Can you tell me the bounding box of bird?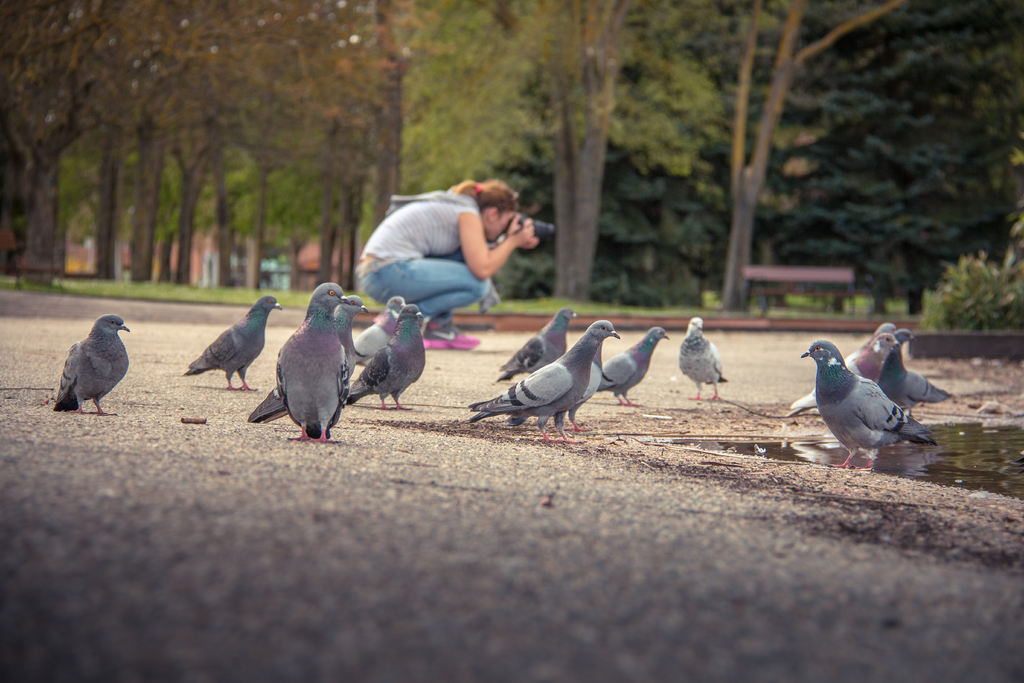
[left=351, top=306, right=432, bottom=418].
